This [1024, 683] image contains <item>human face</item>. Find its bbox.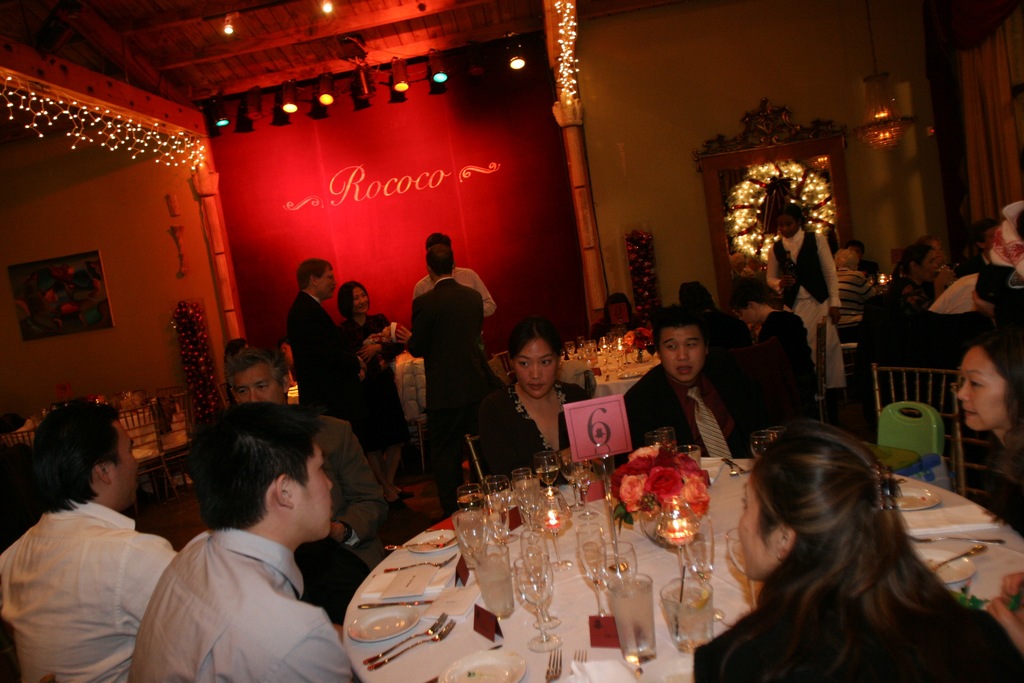
x1=281 y1=343 x2=291 y2=359.
